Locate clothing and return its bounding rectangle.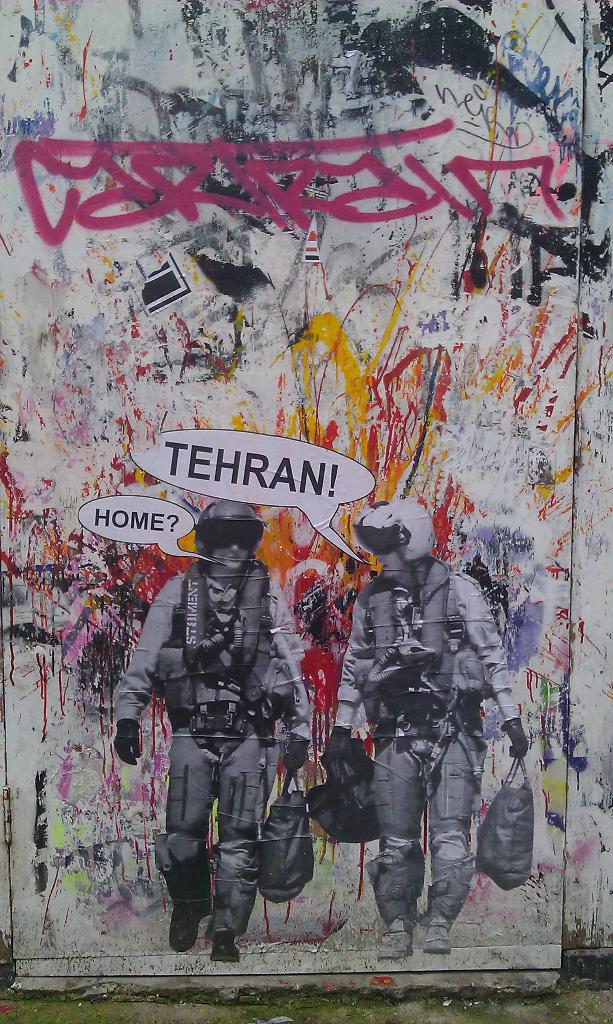
x1=113 y1=561 x2=314 y2=924.
